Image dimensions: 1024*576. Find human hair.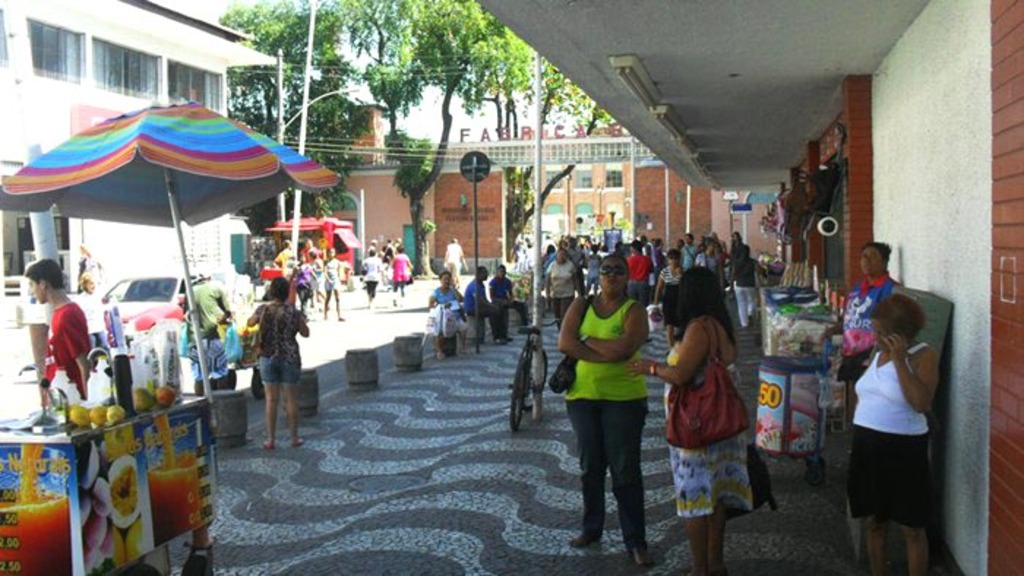
Rect(862, 241, 894, 260).
